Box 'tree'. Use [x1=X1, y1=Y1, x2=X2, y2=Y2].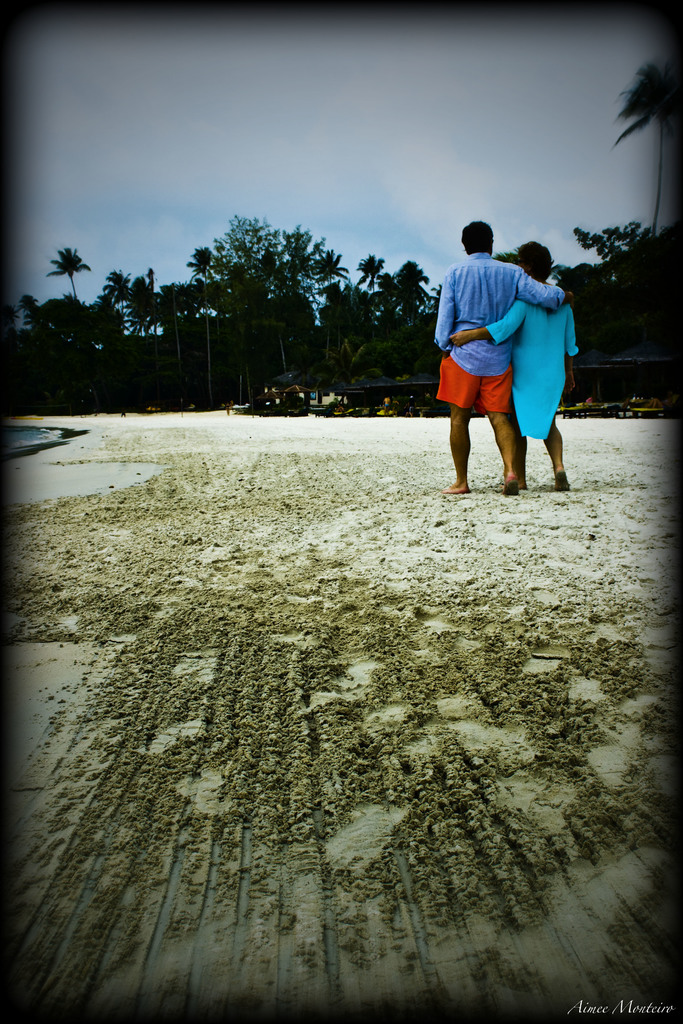
[x1=161, y1=211, x2=356, y2=325].
